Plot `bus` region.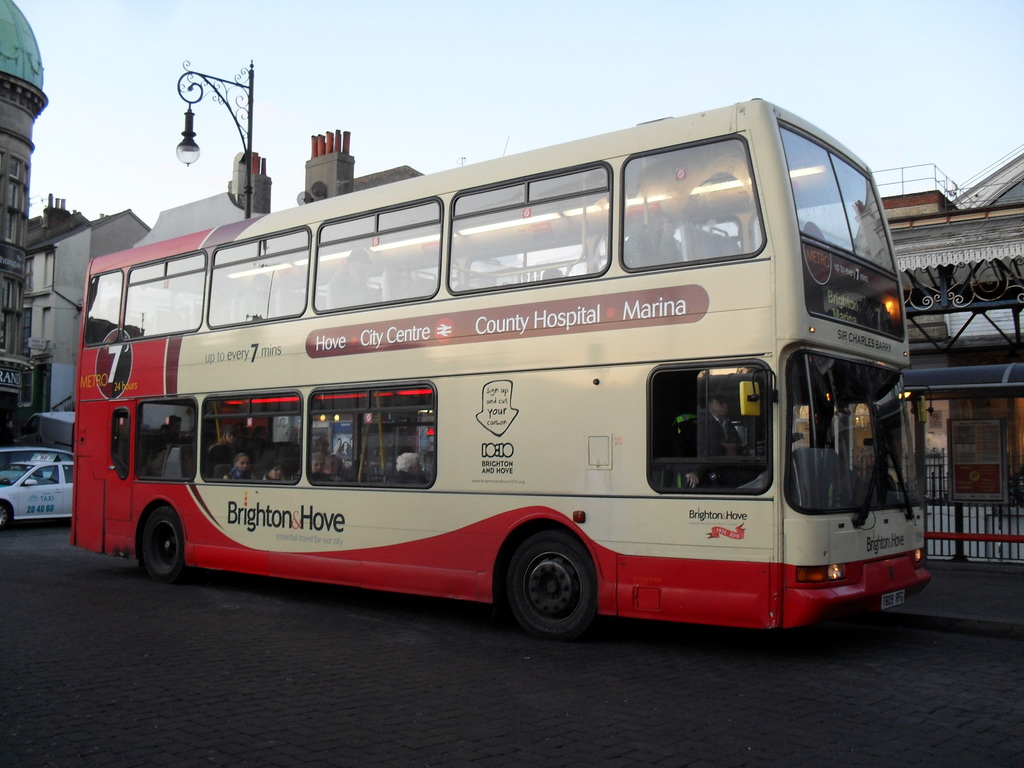
Plotted at bbox(70, 93, 931, 646).
